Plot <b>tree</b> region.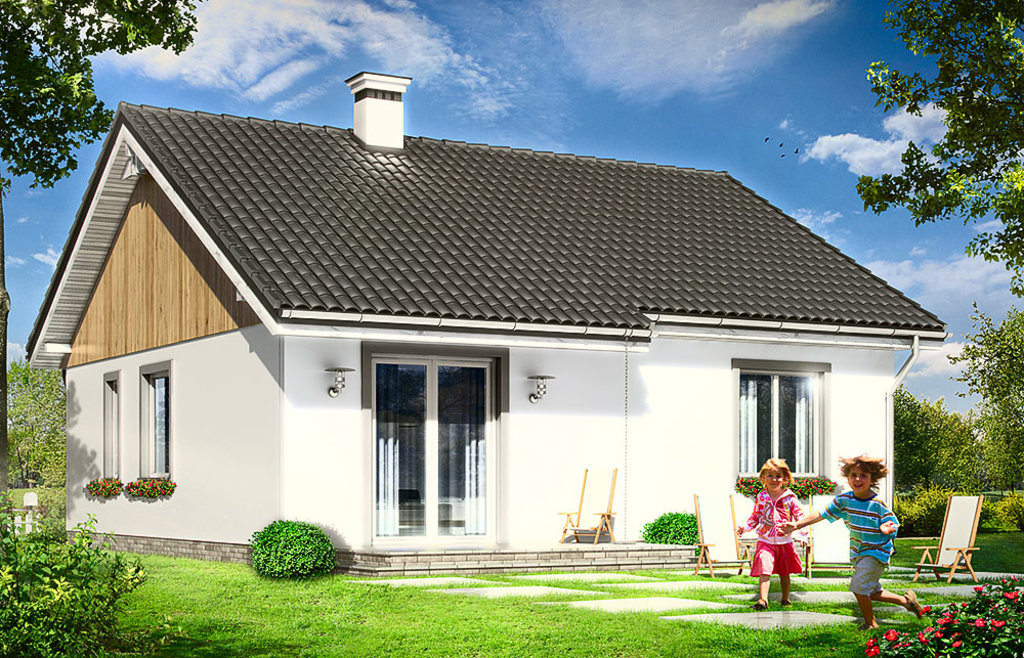
Plotted at bbox=[253, 519, 349, 586].
